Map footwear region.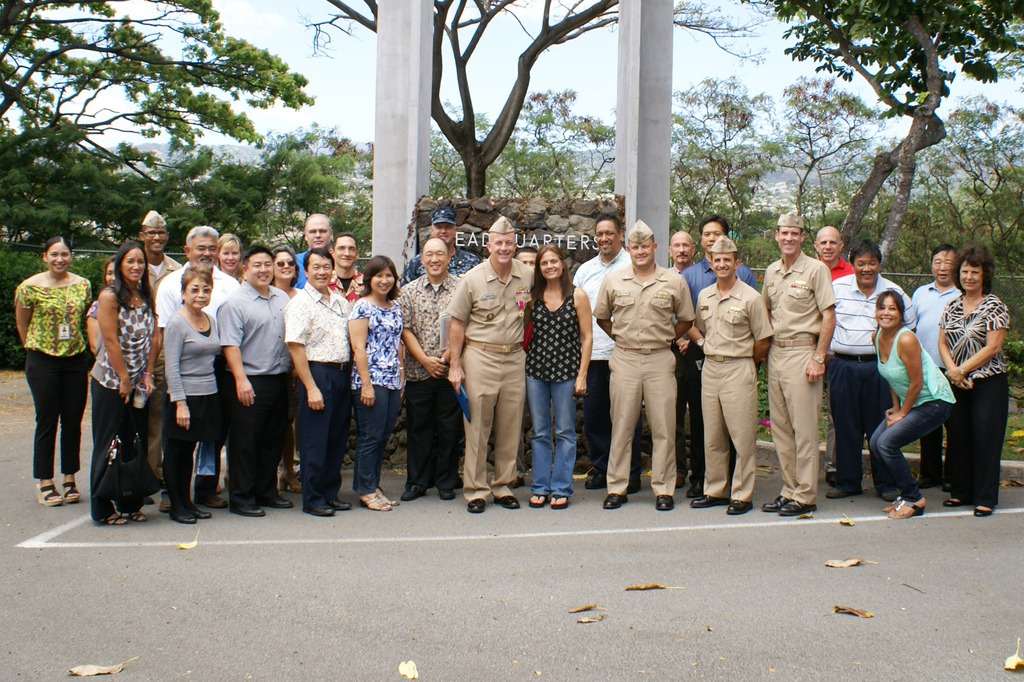
Mapped to region(890, 498, 924, 522).
